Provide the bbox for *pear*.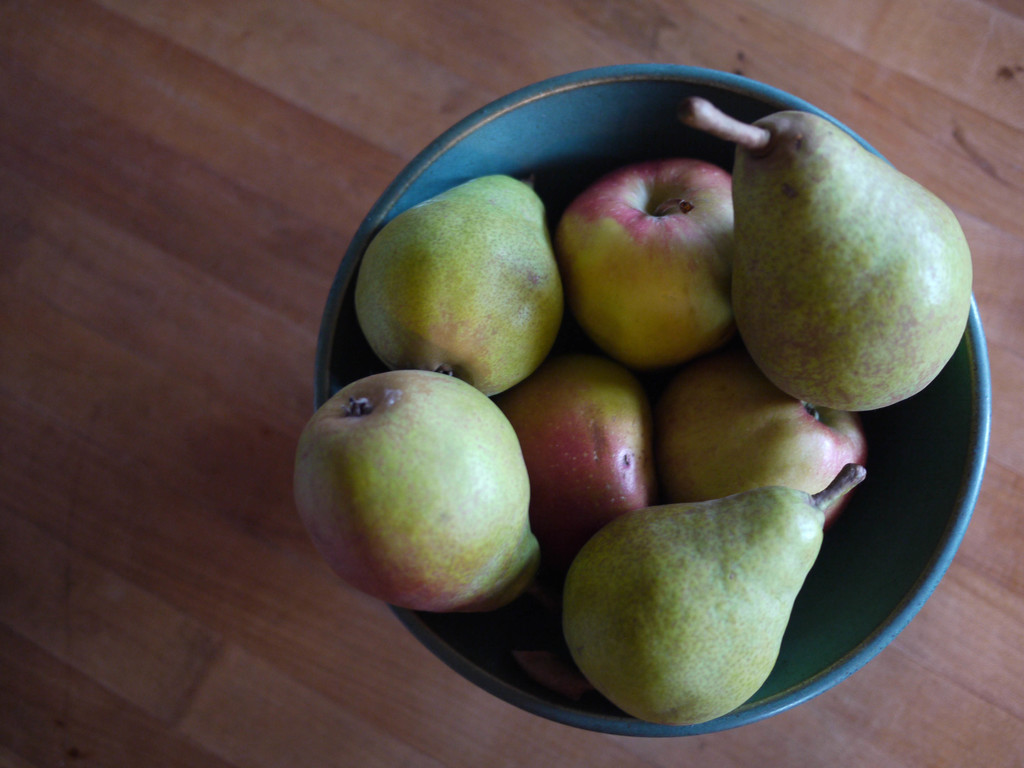
{"x1": 734, "y1": 108, "x2": 975, "y2": 412}.
